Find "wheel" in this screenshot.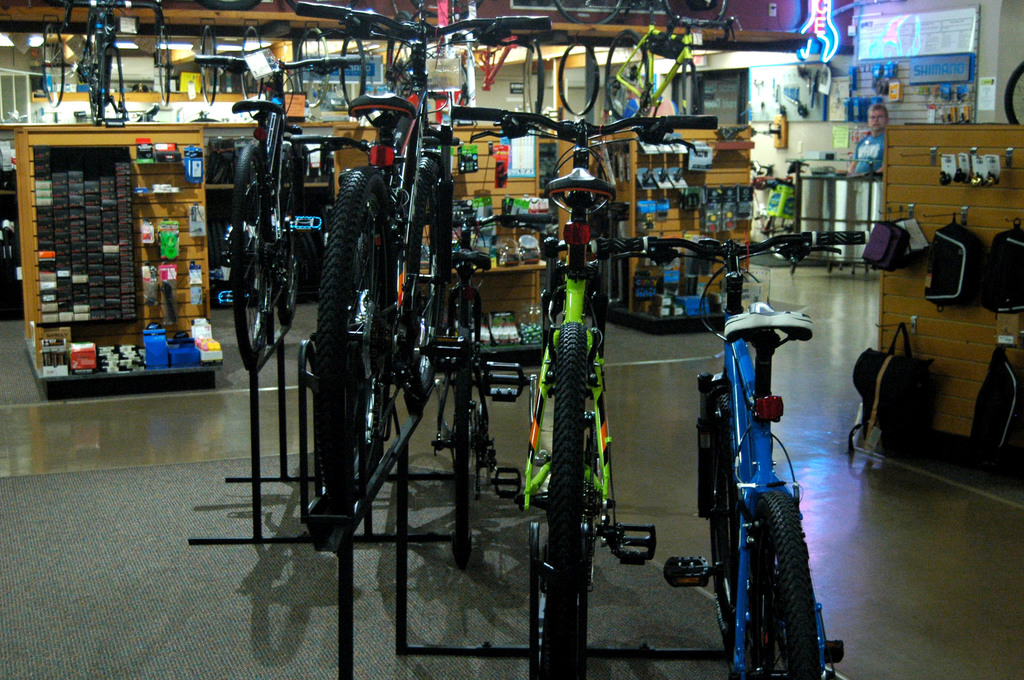
The bounding box for "wheel" is x1=520 y1=40 x2=546 y2=117.
